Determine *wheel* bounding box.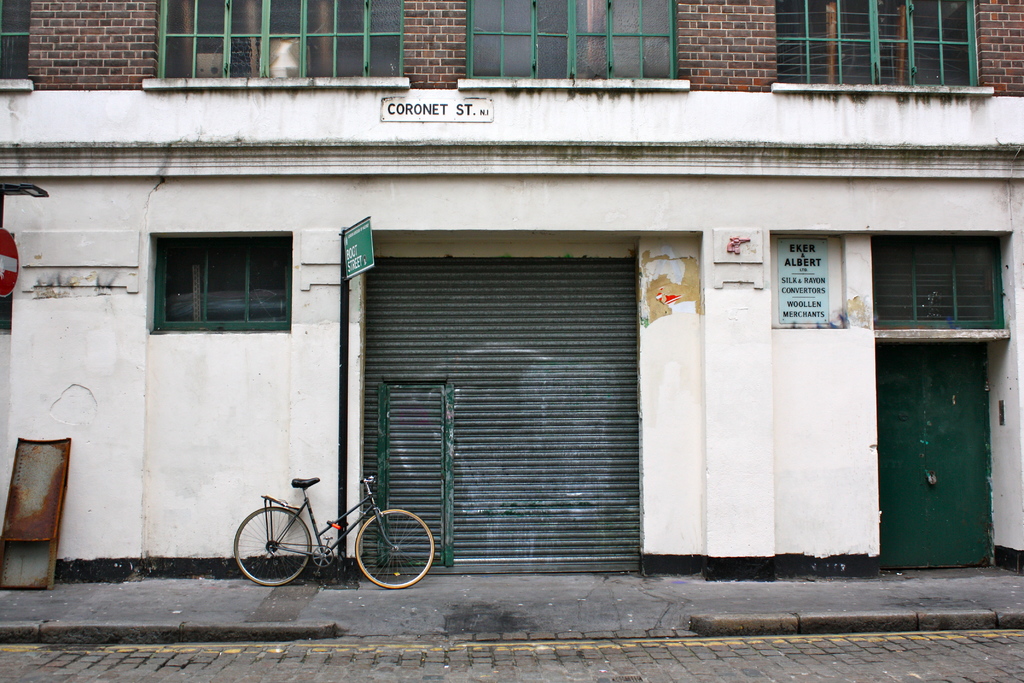
Determined: detection(228, 508, 309, 587).
